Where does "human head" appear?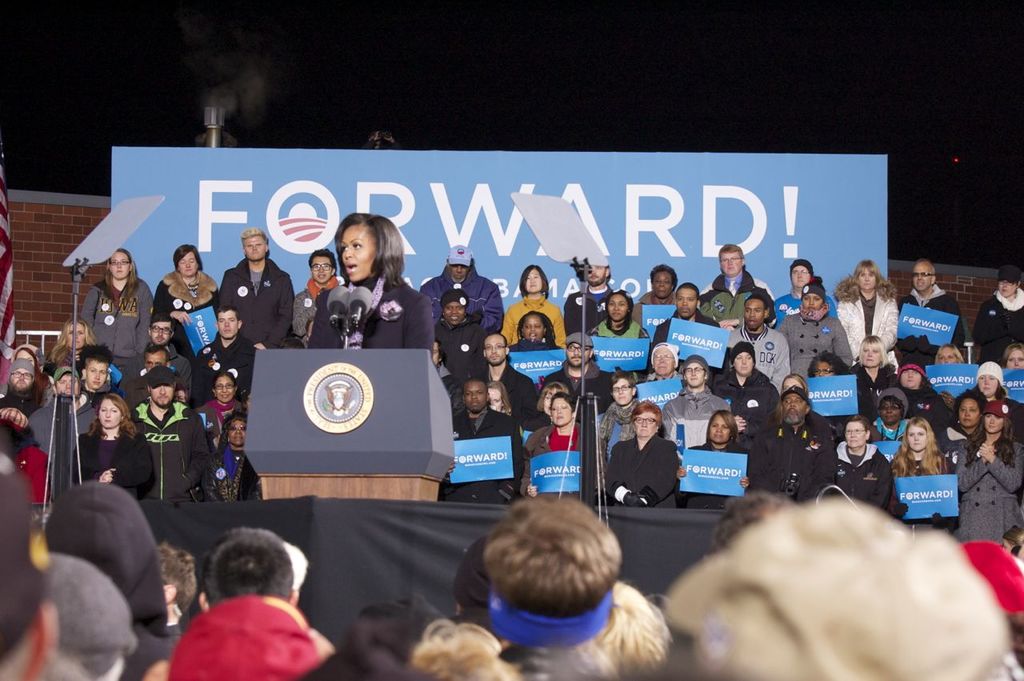
Appears at rect(790, 259, 812, 288).
